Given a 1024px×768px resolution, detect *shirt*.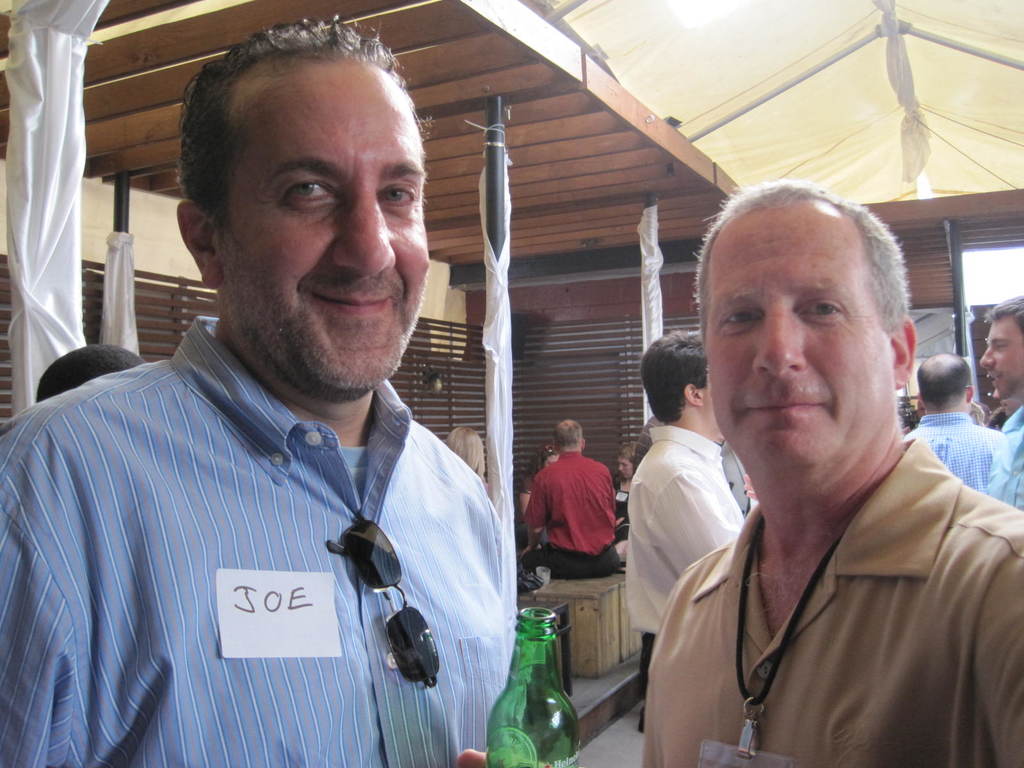
box(621, 424, 743, 638).
